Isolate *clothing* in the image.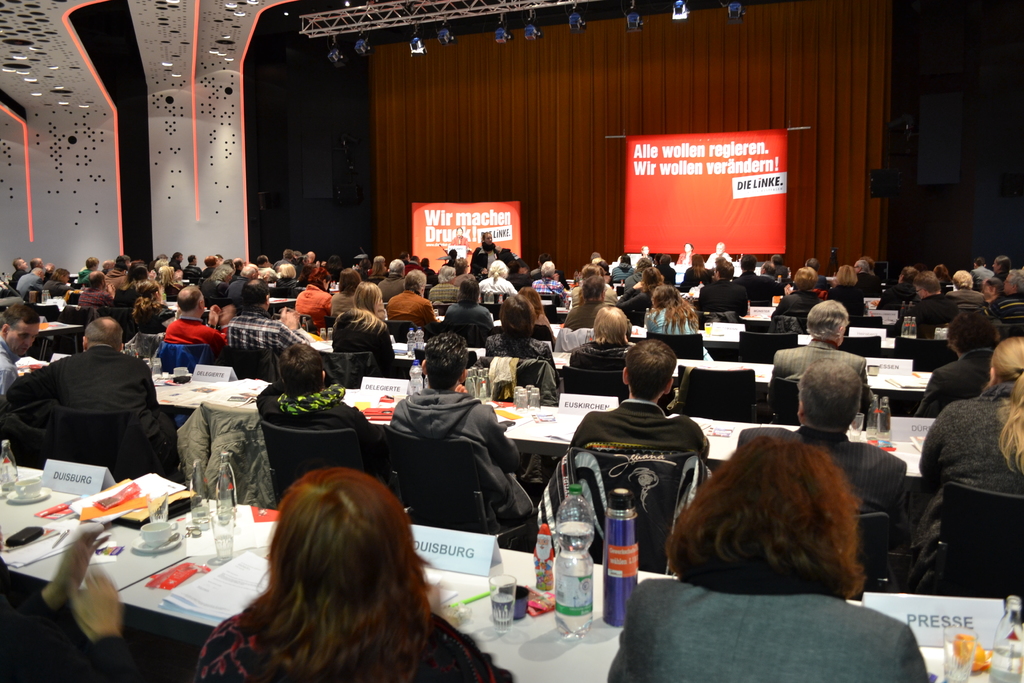
Isolated region: 588, 565, 931, 675.
